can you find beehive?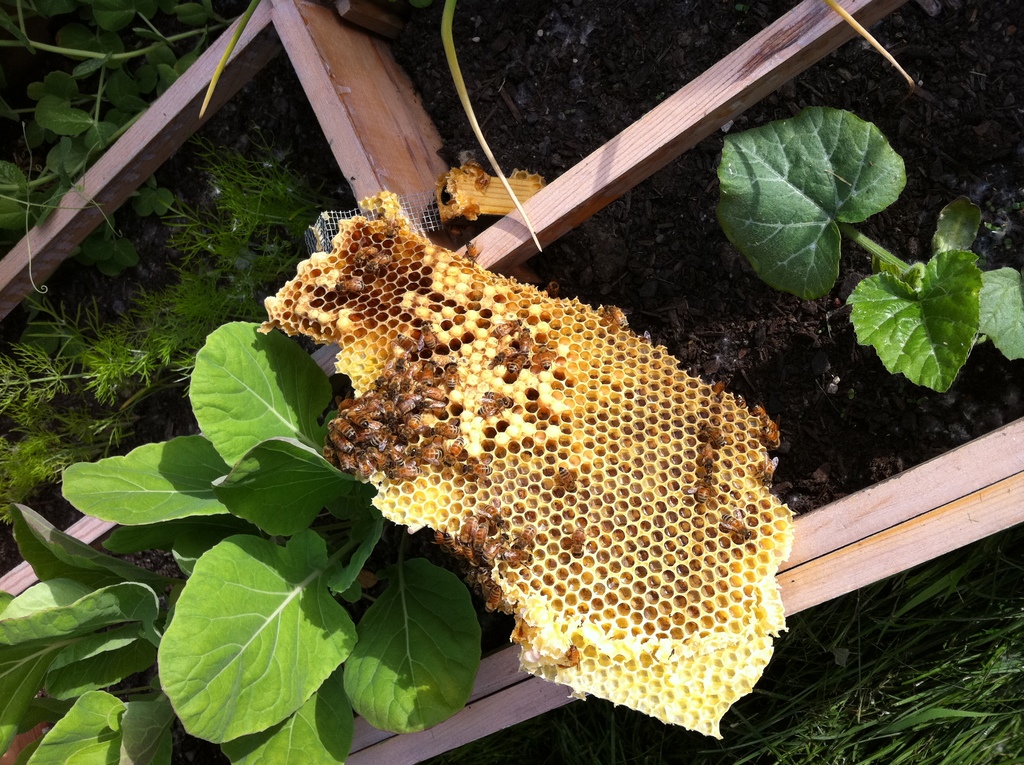
Yes, bounding box: box(434, 160, 540, 225).
